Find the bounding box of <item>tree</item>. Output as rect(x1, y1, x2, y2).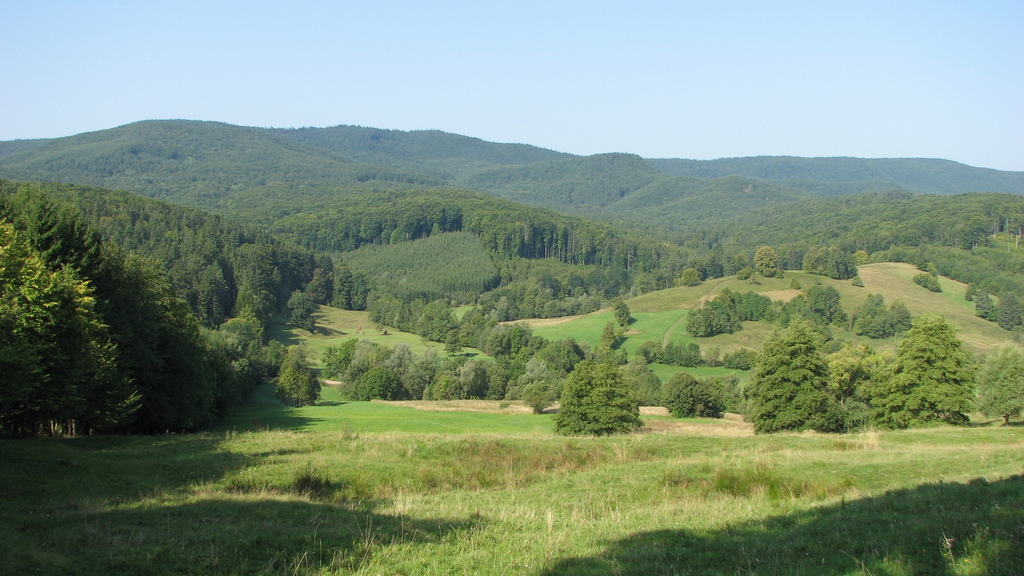
rect(746, 320, 844, 441).
